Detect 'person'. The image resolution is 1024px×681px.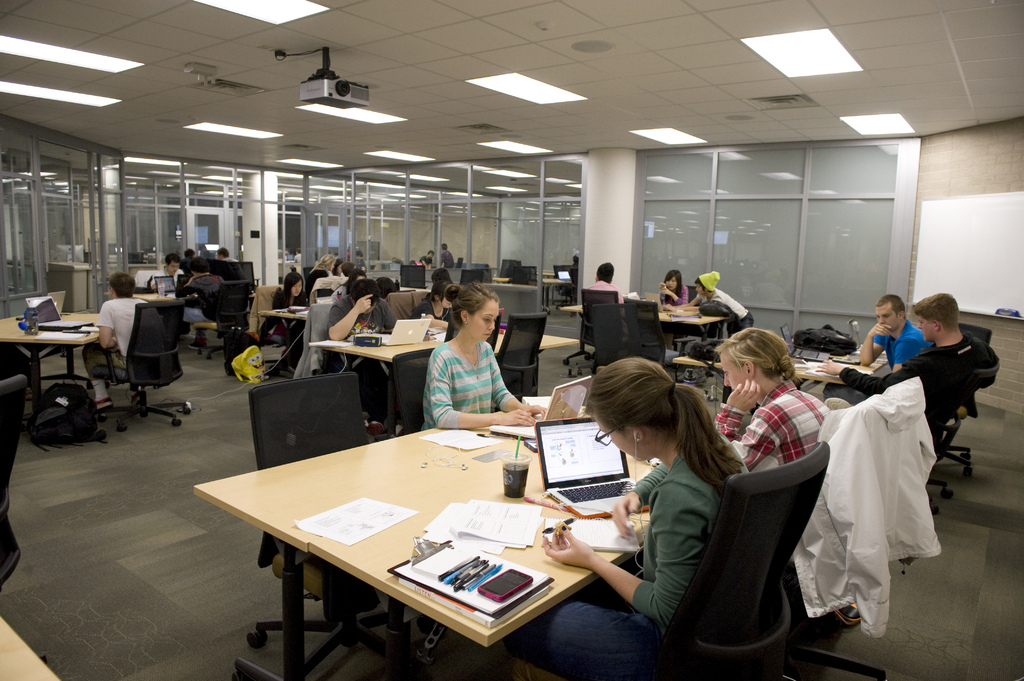
left=269, top=274, right=310, bottom=342.
